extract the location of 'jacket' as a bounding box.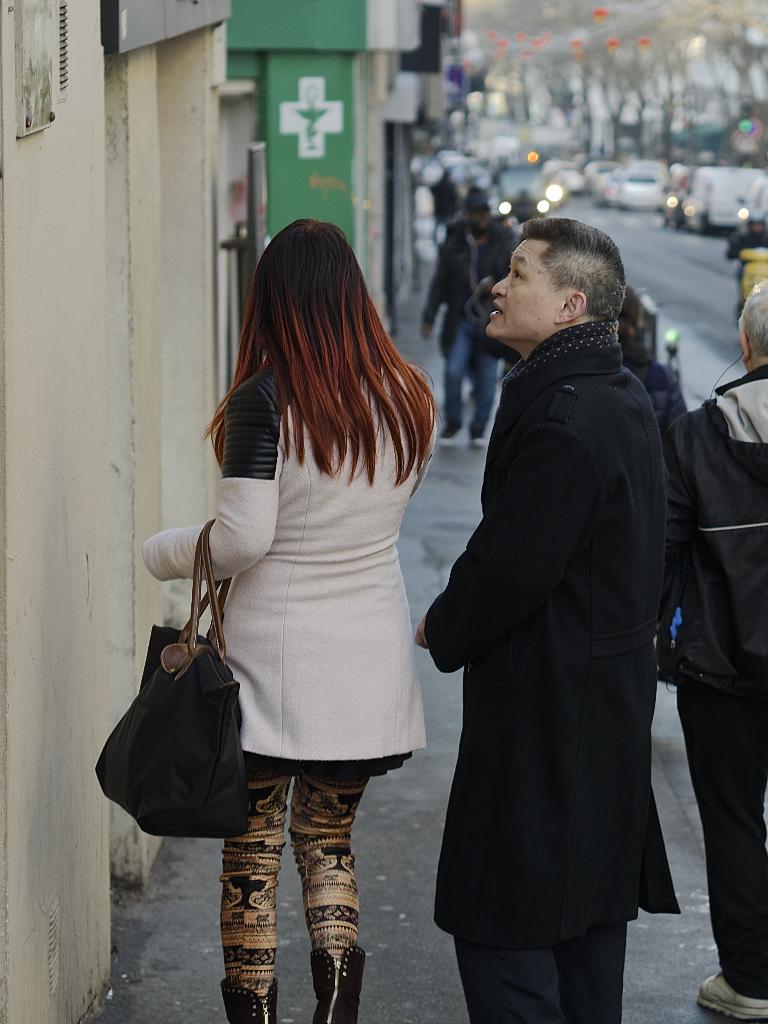
locate(655, 357, 767, 714).
